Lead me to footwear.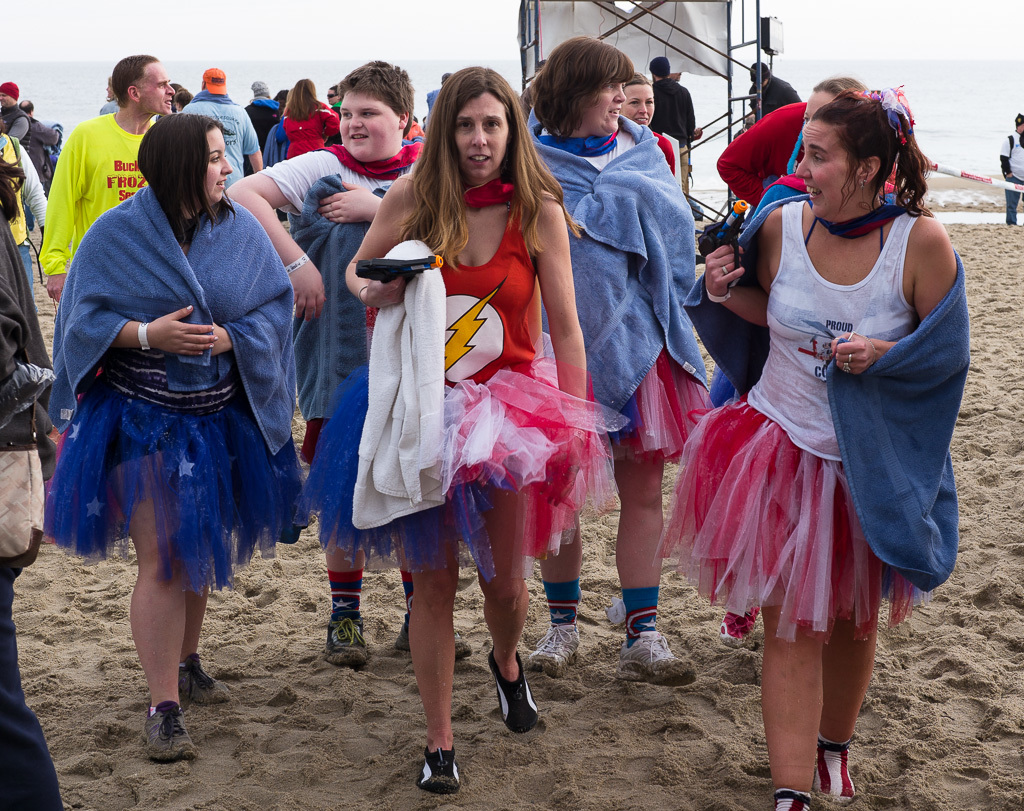
Lead to region(178, 647, 232, 703).
